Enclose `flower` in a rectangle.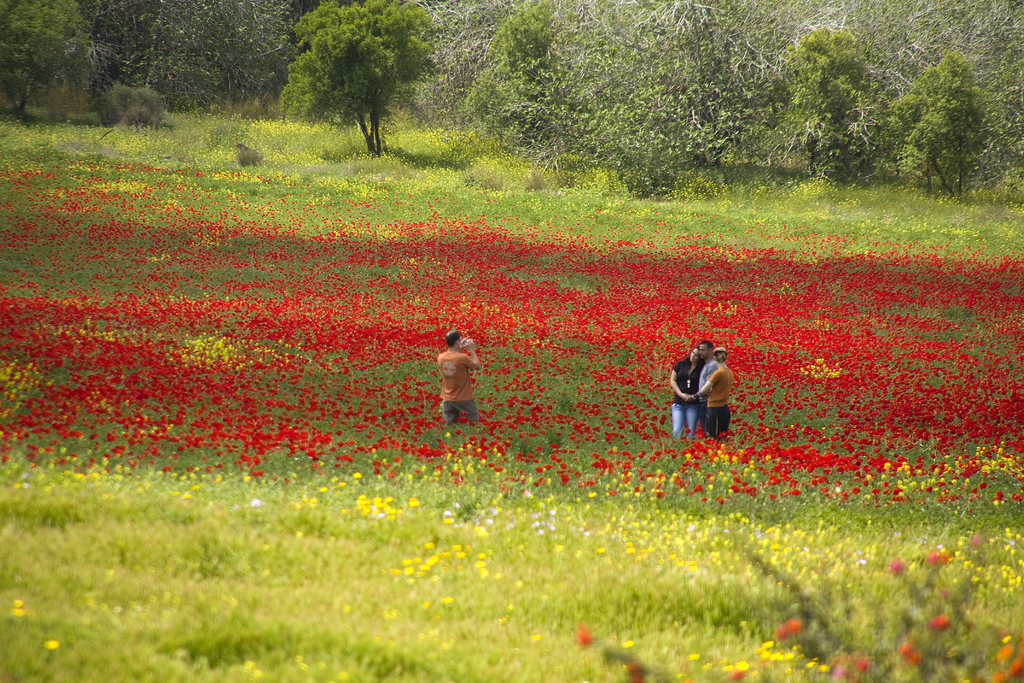
box=[576, 620, 595, 645].
